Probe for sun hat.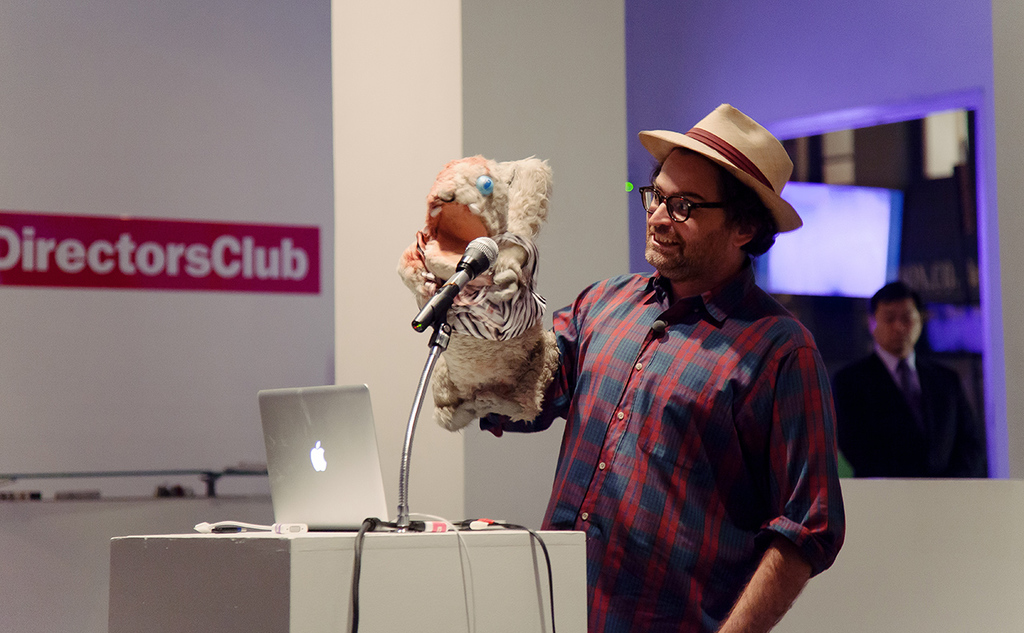
Probe result: <region>639, 98, 805, 238</region>.
